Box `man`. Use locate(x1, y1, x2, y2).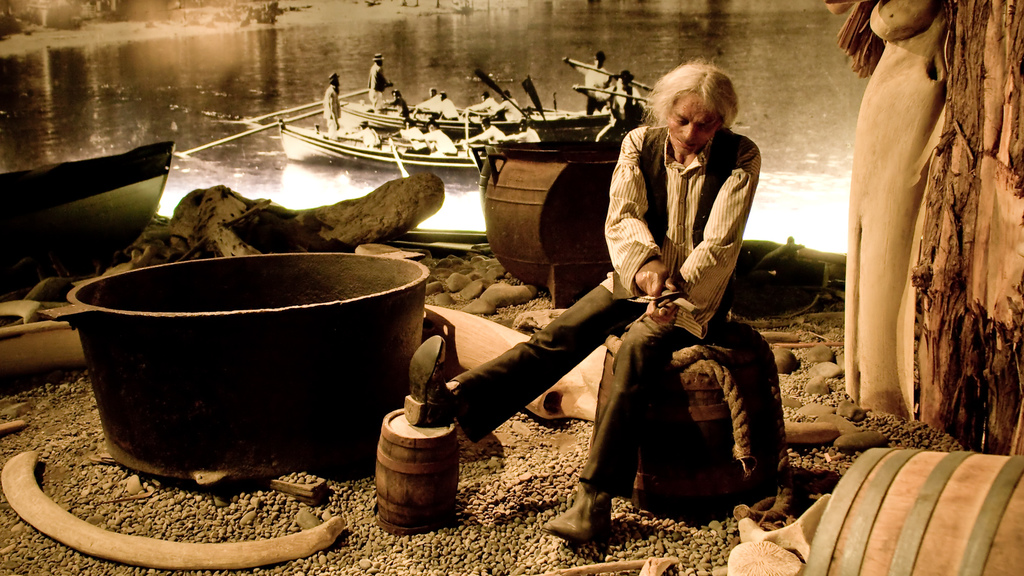
locate(320, 68, 337, 141).
